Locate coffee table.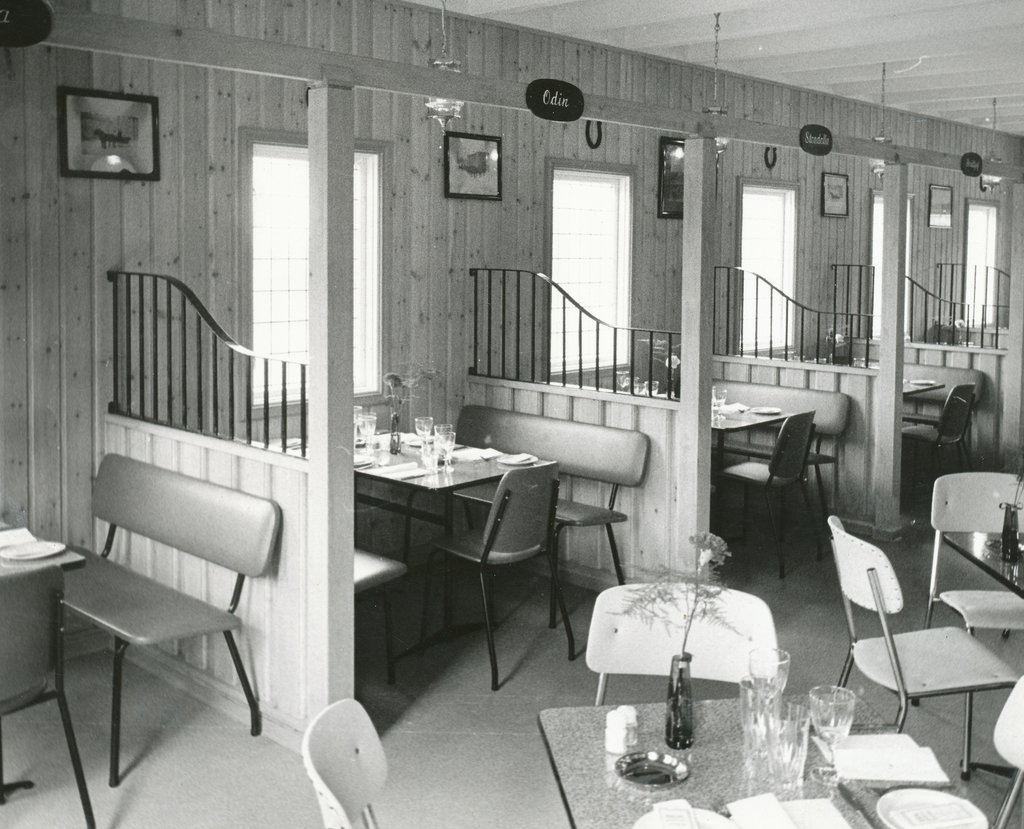
Bounding box: {"x1": 536, "y1": 683, "x2": 991, "y2": 828}.
